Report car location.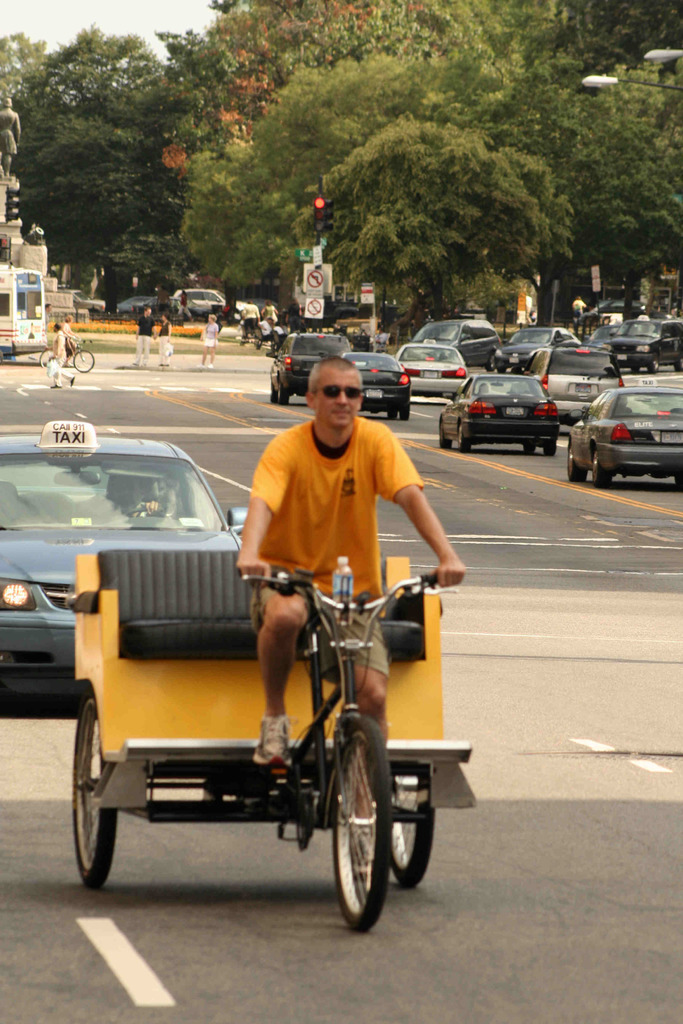
Report: 338:344:407:423.
